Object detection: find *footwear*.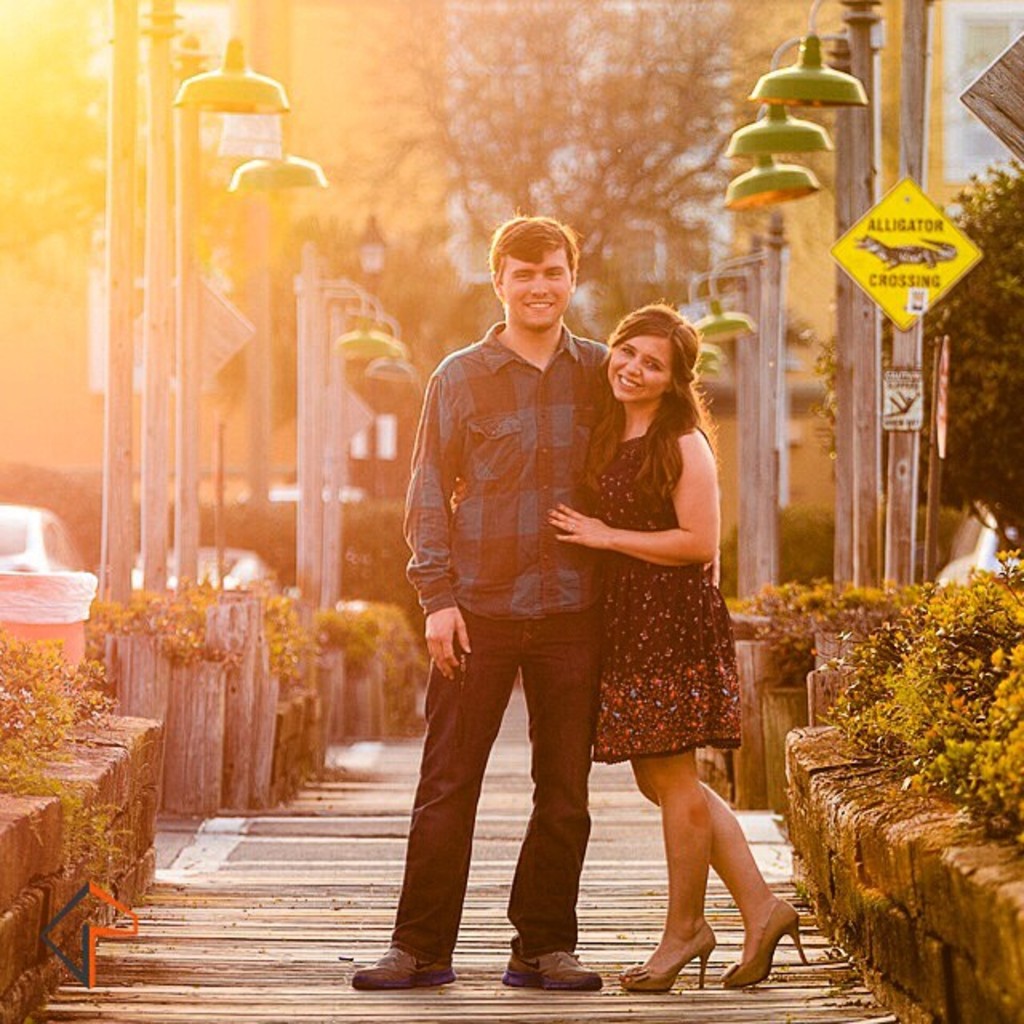
(507, 947, 605, 990).
